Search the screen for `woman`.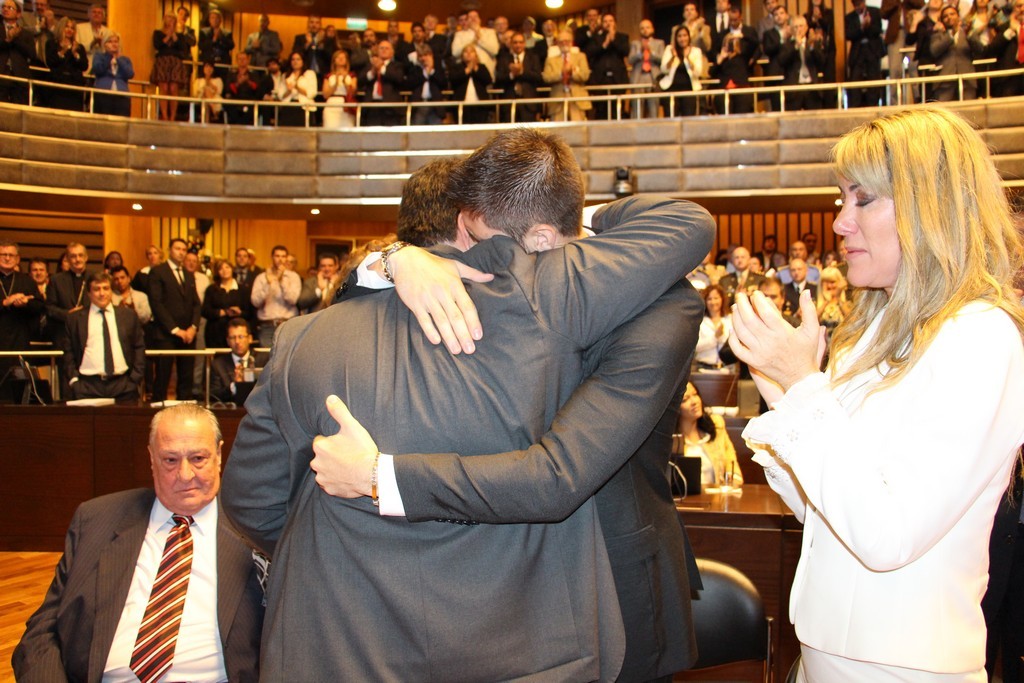
Found at <bbox>961, 0, 993, 48</bbox>.
